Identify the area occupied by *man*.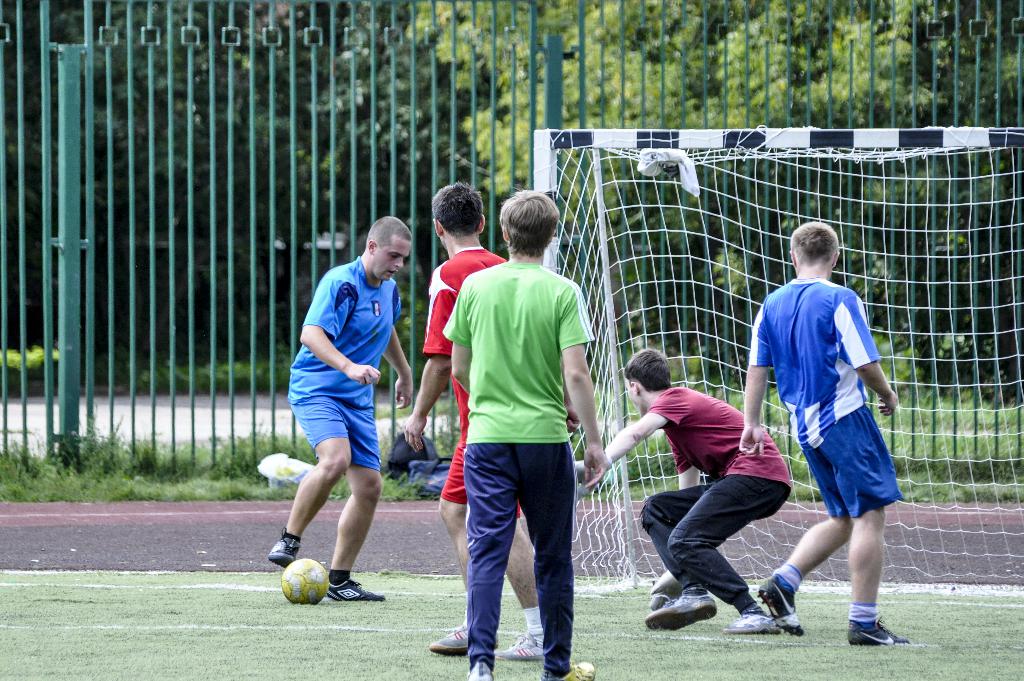
Area: detection(738, 220, 903, 648).
